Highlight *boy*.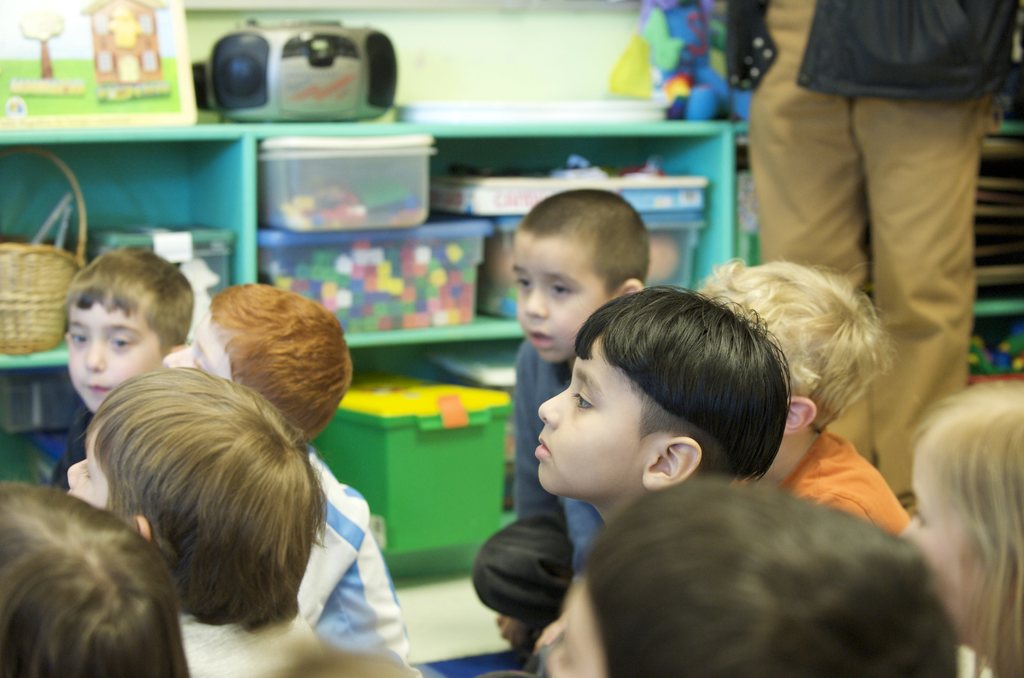
Highlighted region: bbox(514, 284, 795, 677).
